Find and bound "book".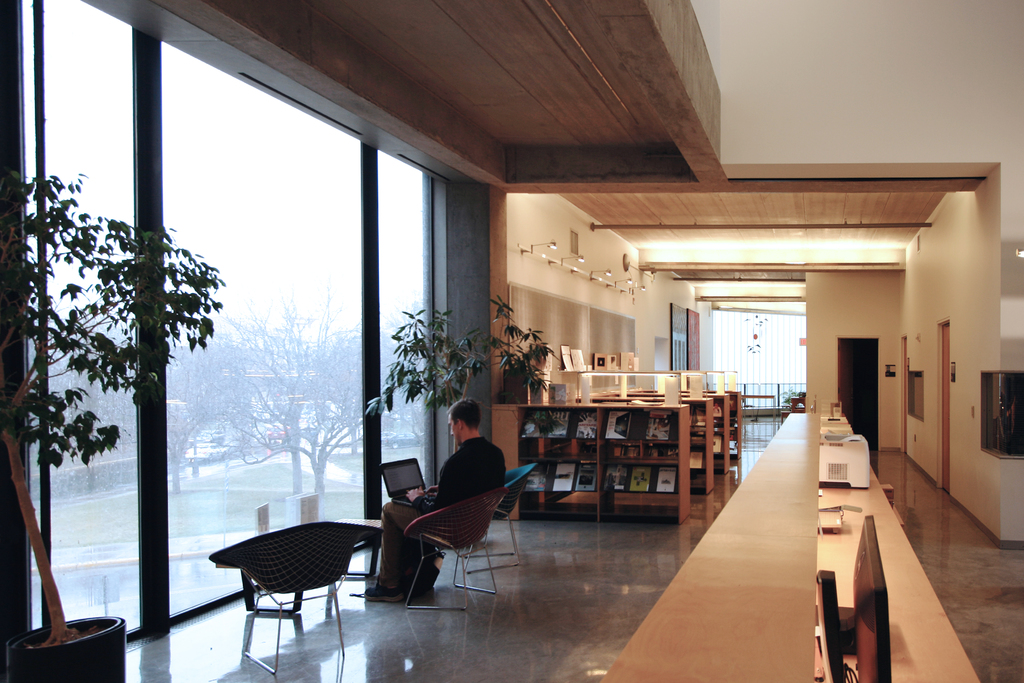
Bound: BBox(643, 413, 675, 439).
